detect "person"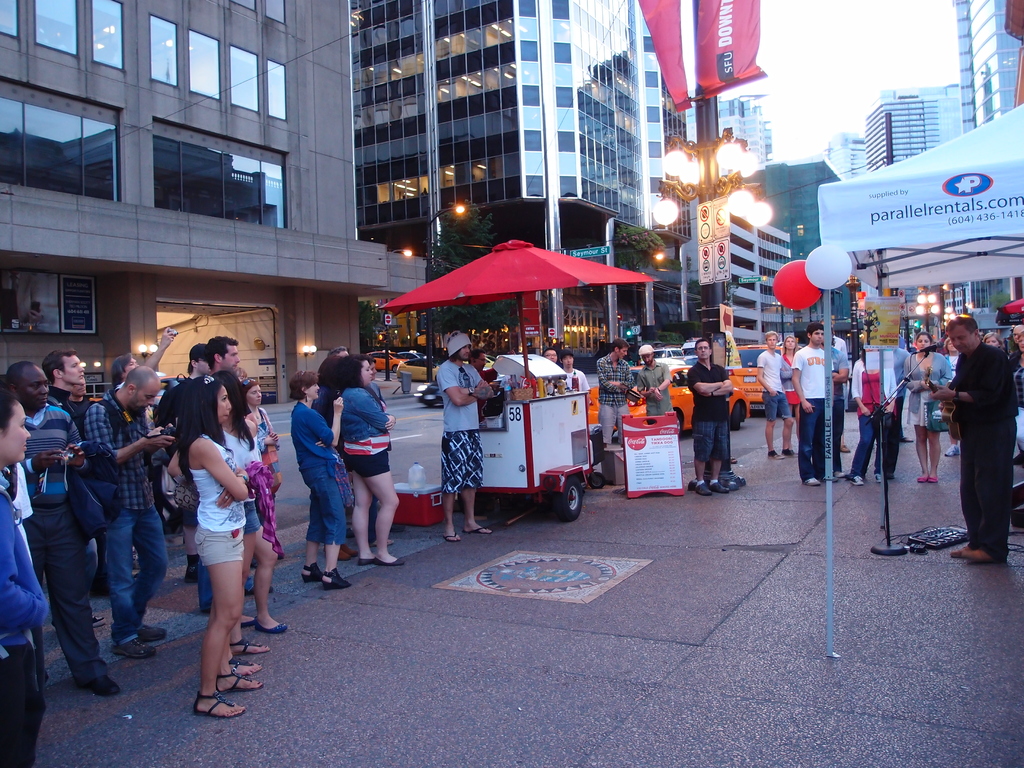
region(164, 377, 270, 632)
